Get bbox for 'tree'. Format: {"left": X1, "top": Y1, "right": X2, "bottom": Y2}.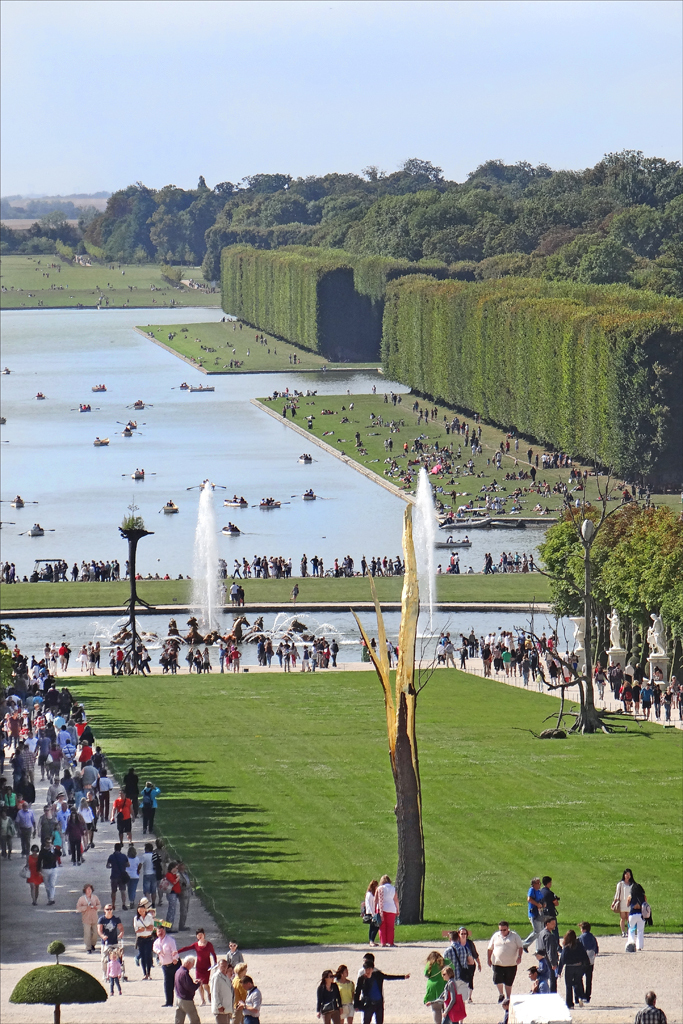
{"left": 640, "top": 154, "right": 682, "bottom": 209}.
